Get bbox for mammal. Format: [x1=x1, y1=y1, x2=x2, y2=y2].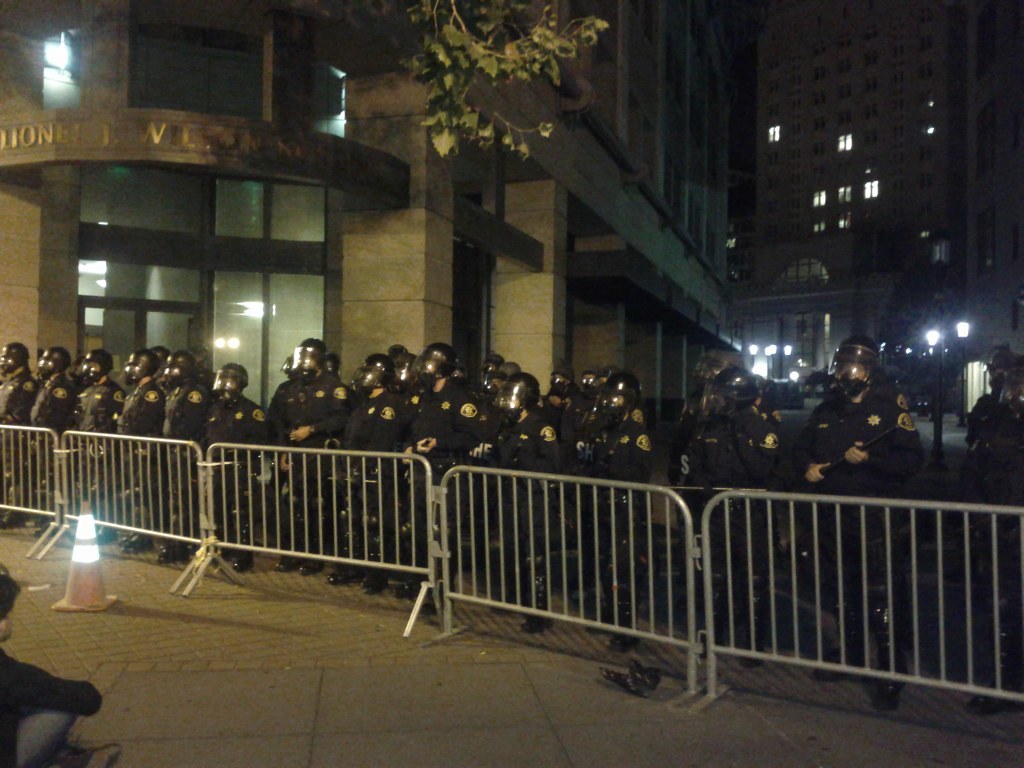
[x1=278, y1=352, x2=297, y2=379].
